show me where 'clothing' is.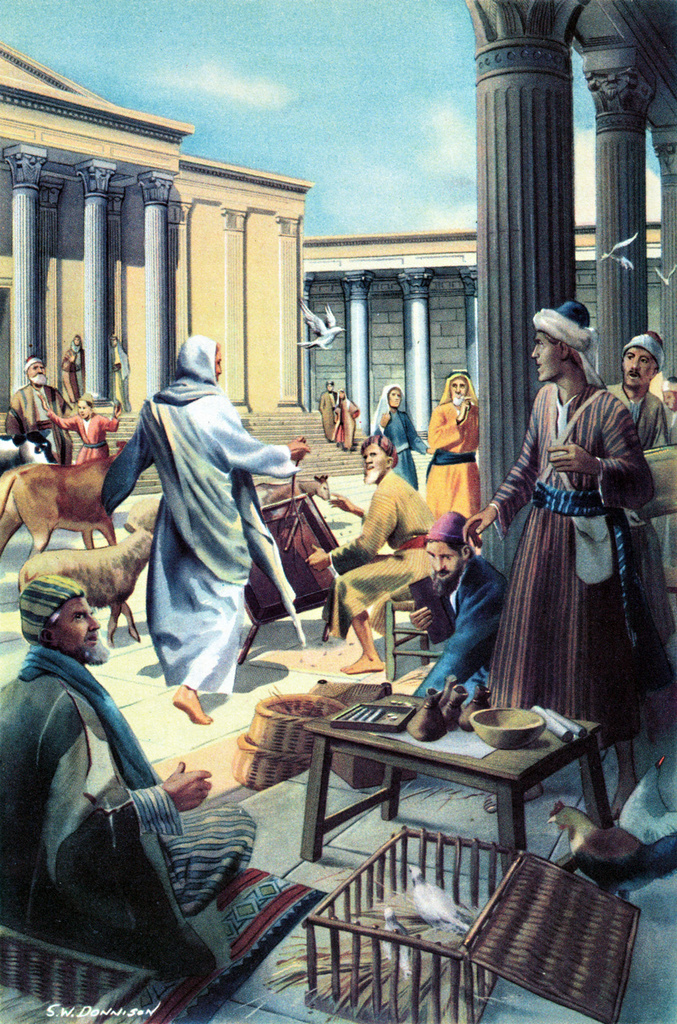
'clothing' is at x1=0, y1=646, x2=254, y2=934.
